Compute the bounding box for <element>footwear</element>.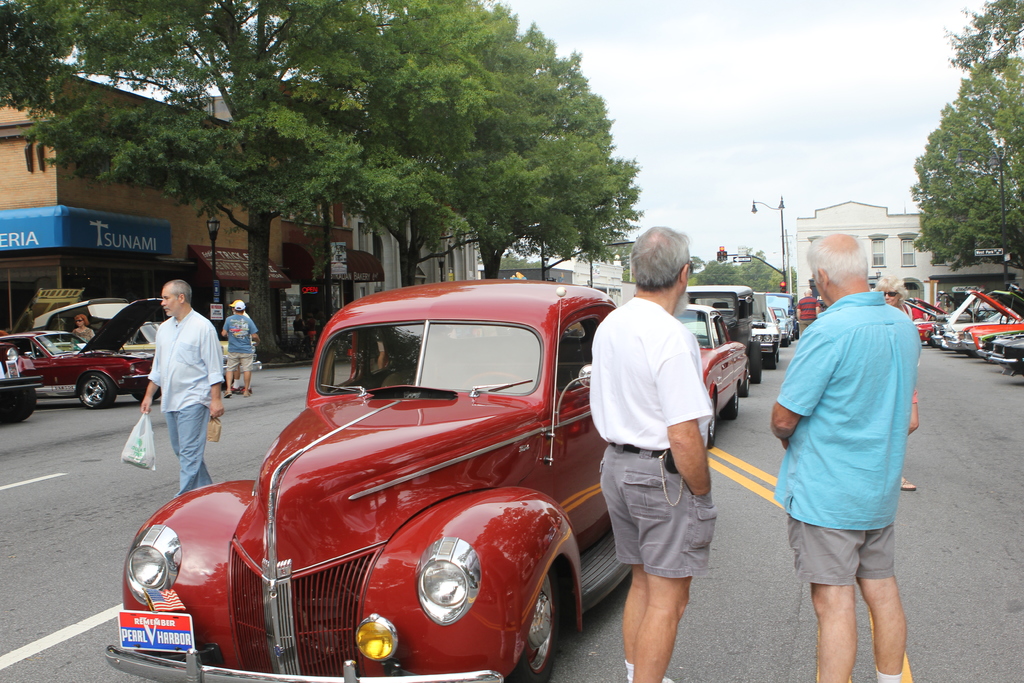
(left=898, top=478, right=913, bottom=491).
